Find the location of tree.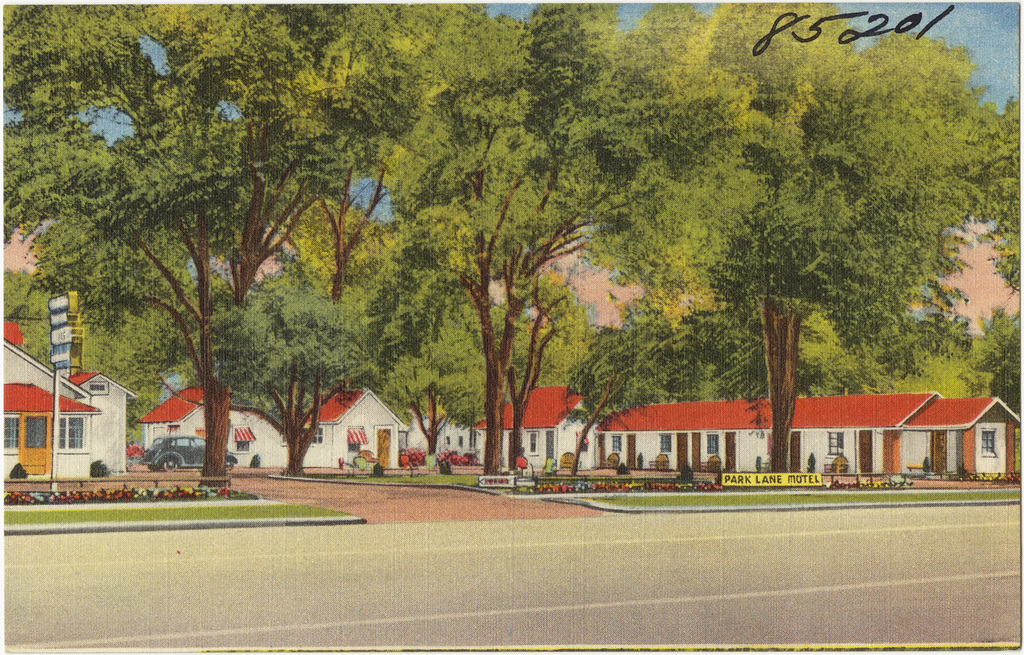
Location: l=214, t=254, r=385, b=483.
